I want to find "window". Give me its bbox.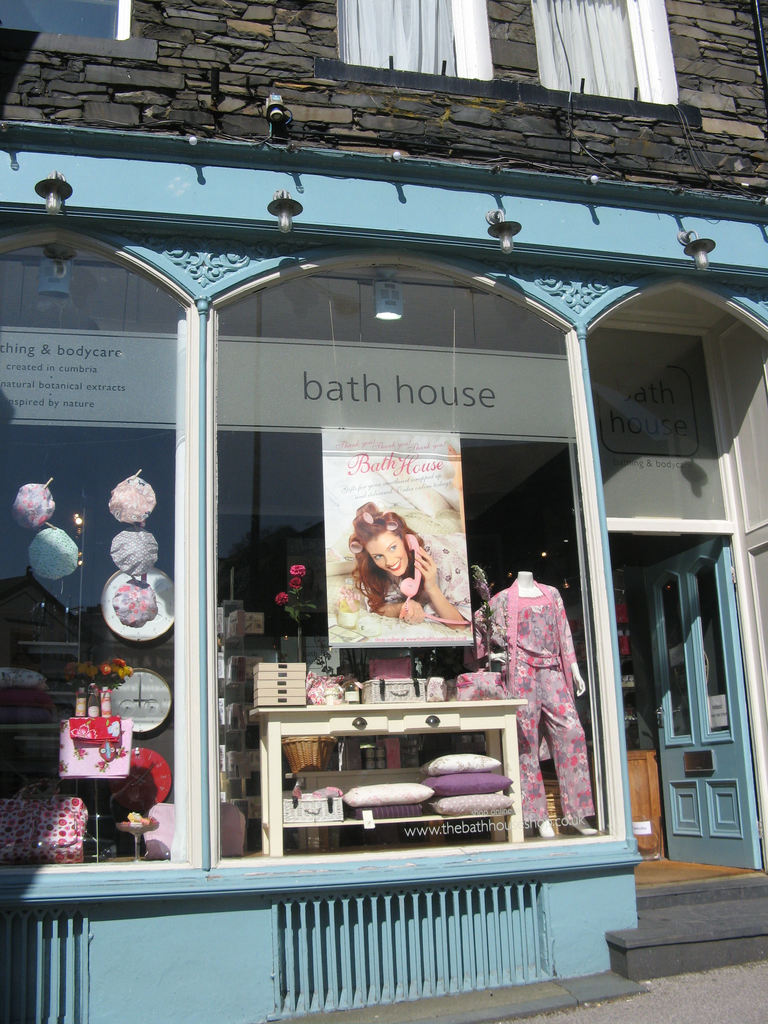
left=0, top=225, right=195, bottom=874.
